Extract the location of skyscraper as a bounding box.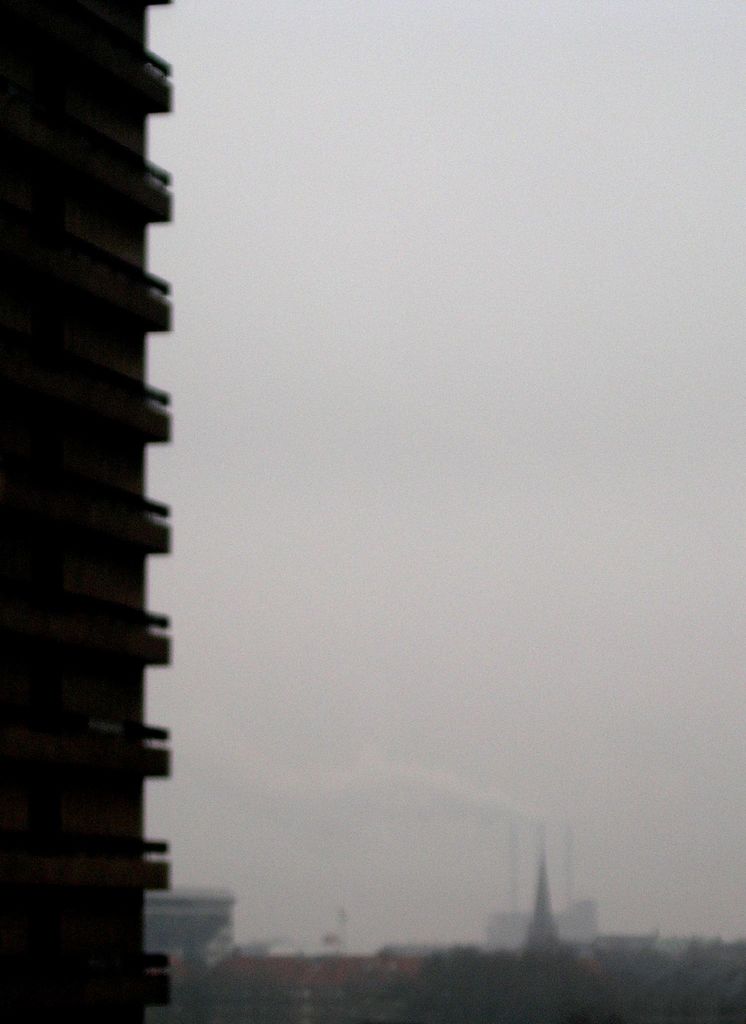
{"left": 0, "top": 0, "right": 175, "bottom": 1023}.
